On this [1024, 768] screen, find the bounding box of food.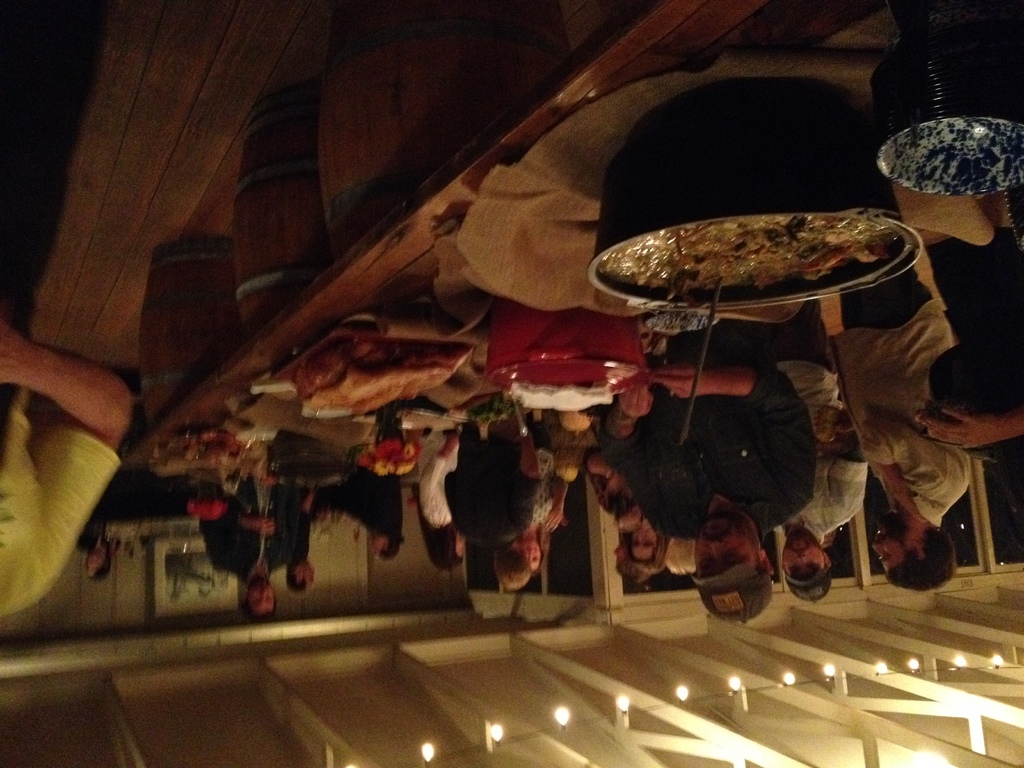
Bounding box: 250,338,474,416.
